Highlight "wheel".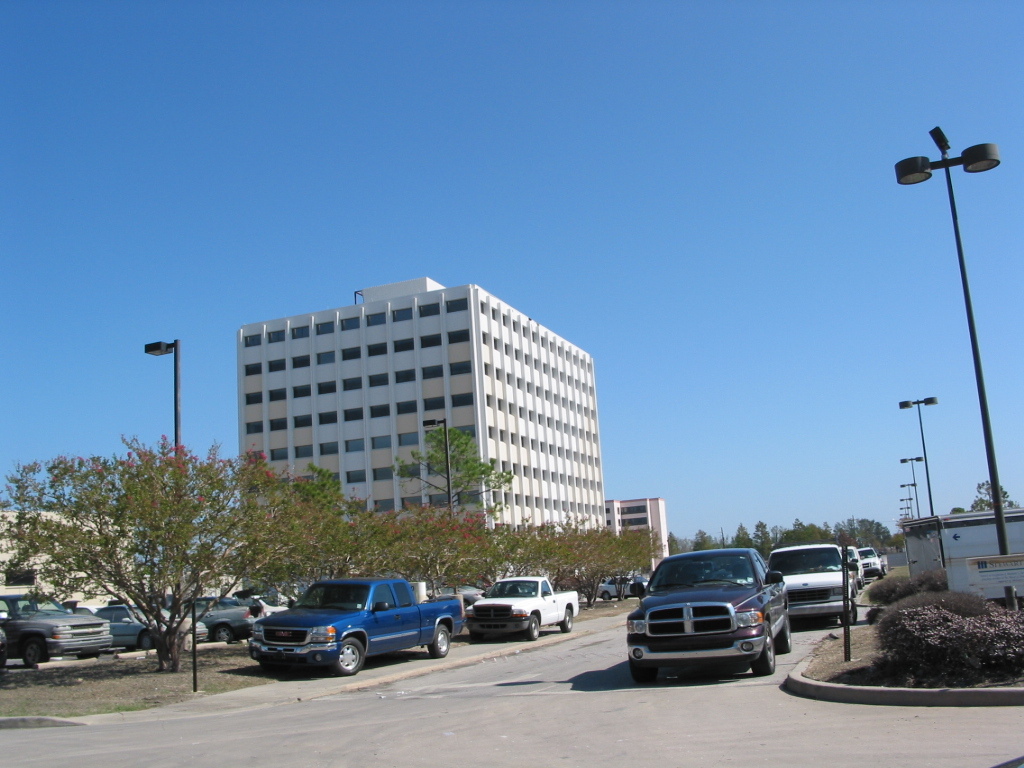
Highlighted region: <region>213, 627, 227, 646</region>.
